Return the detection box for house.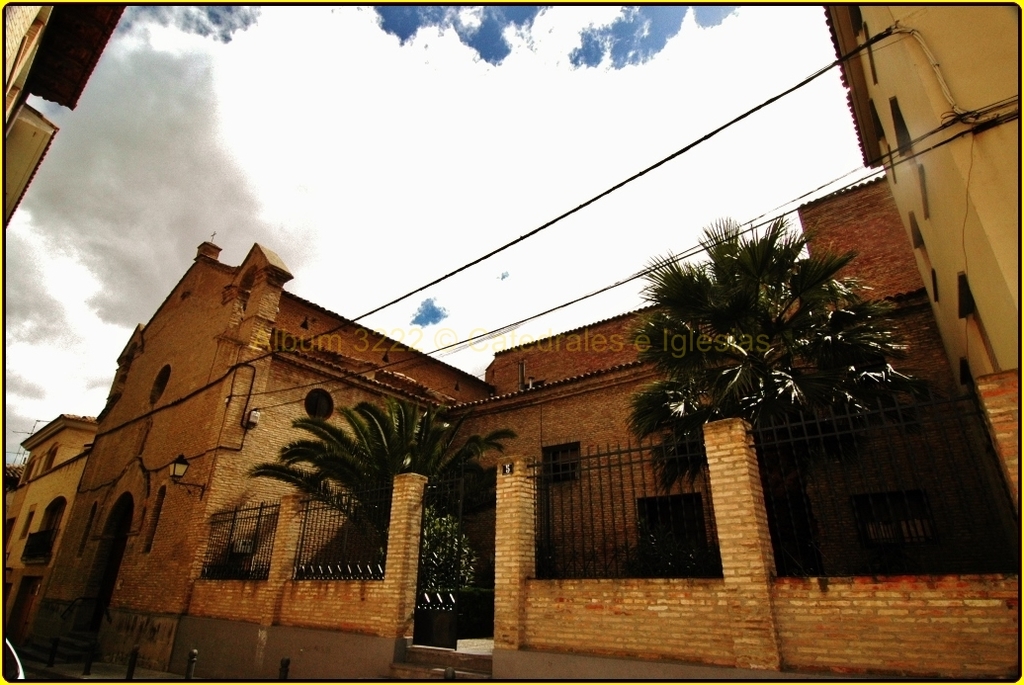
x1=10, y1=409, x2=106, y2=604.
